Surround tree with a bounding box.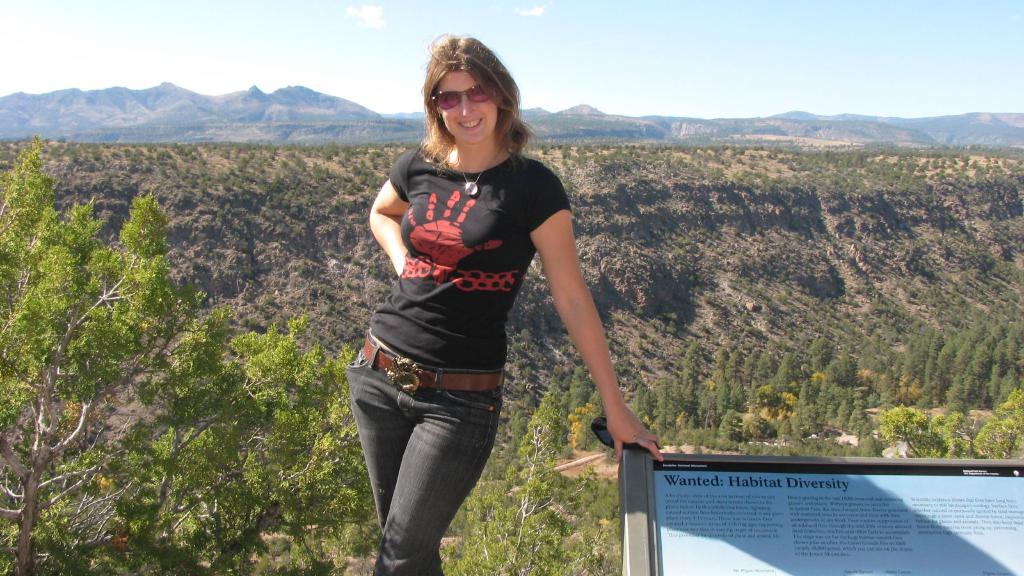
54/310/387/570.
